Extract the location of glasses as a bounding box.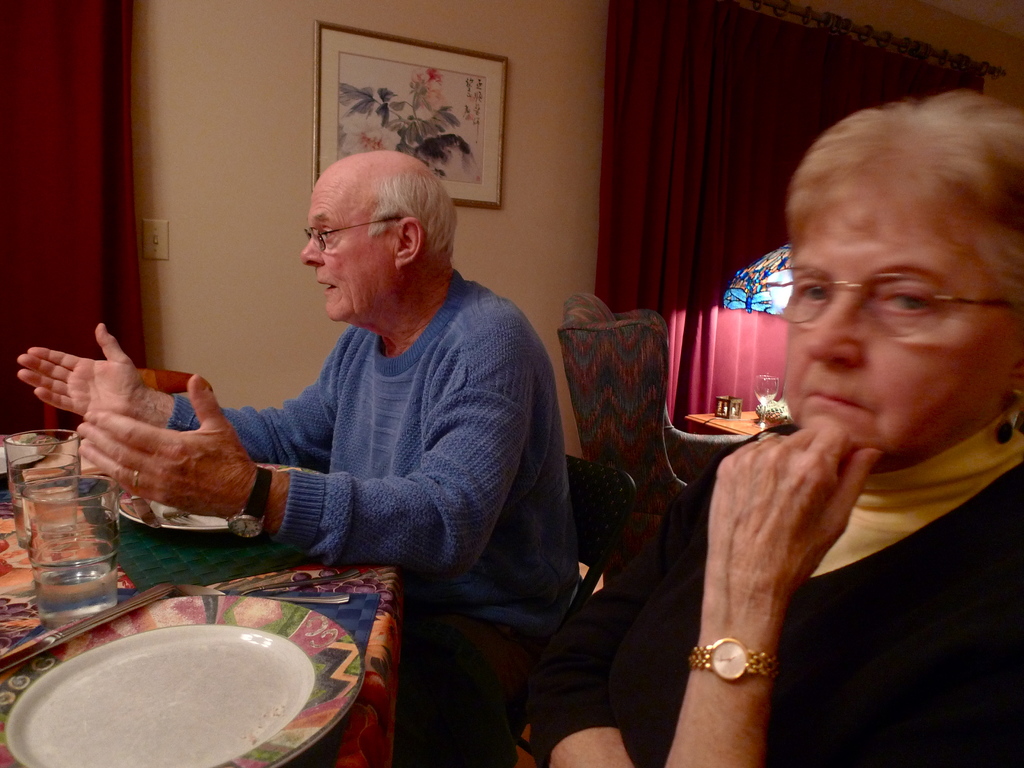
<box>301,212,415,248</box>.
